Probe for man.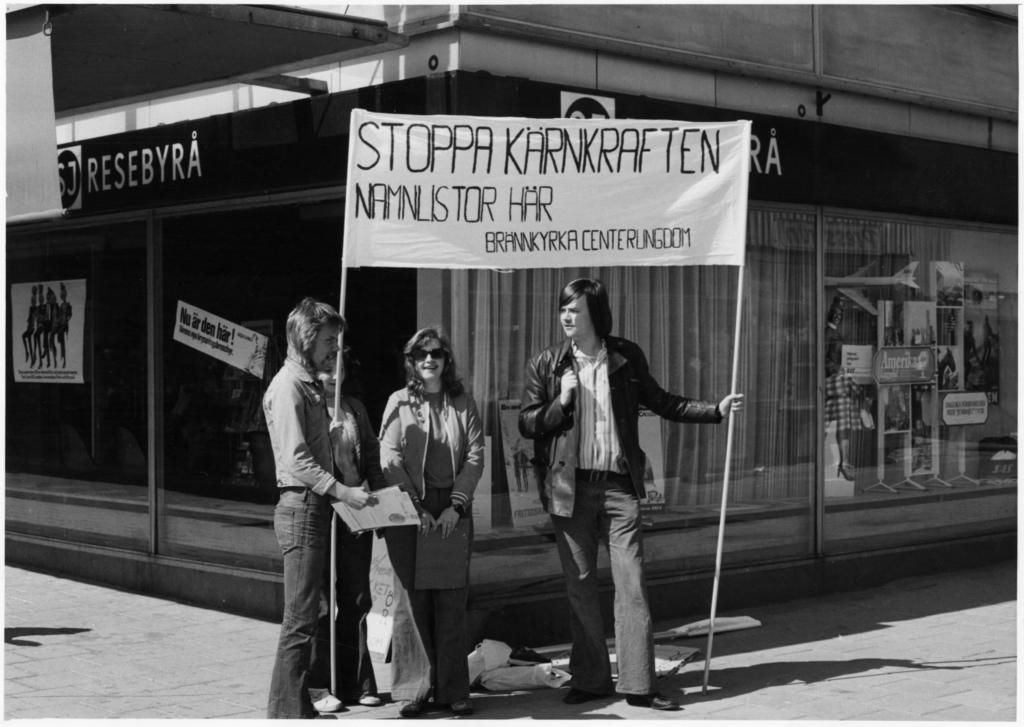
Probe result: 249:288:382:713.
